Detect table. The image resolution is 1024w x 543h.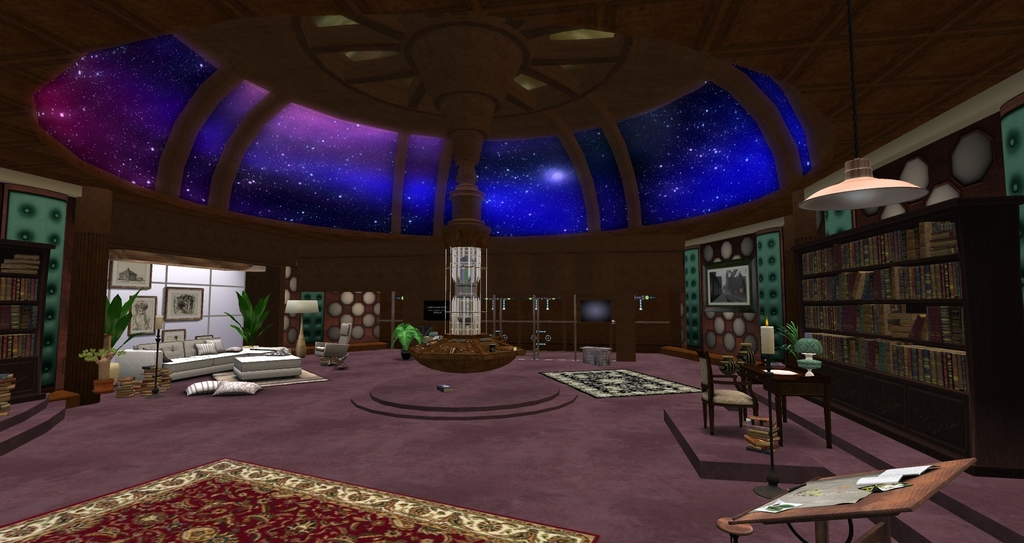
[229,355,303,380].
